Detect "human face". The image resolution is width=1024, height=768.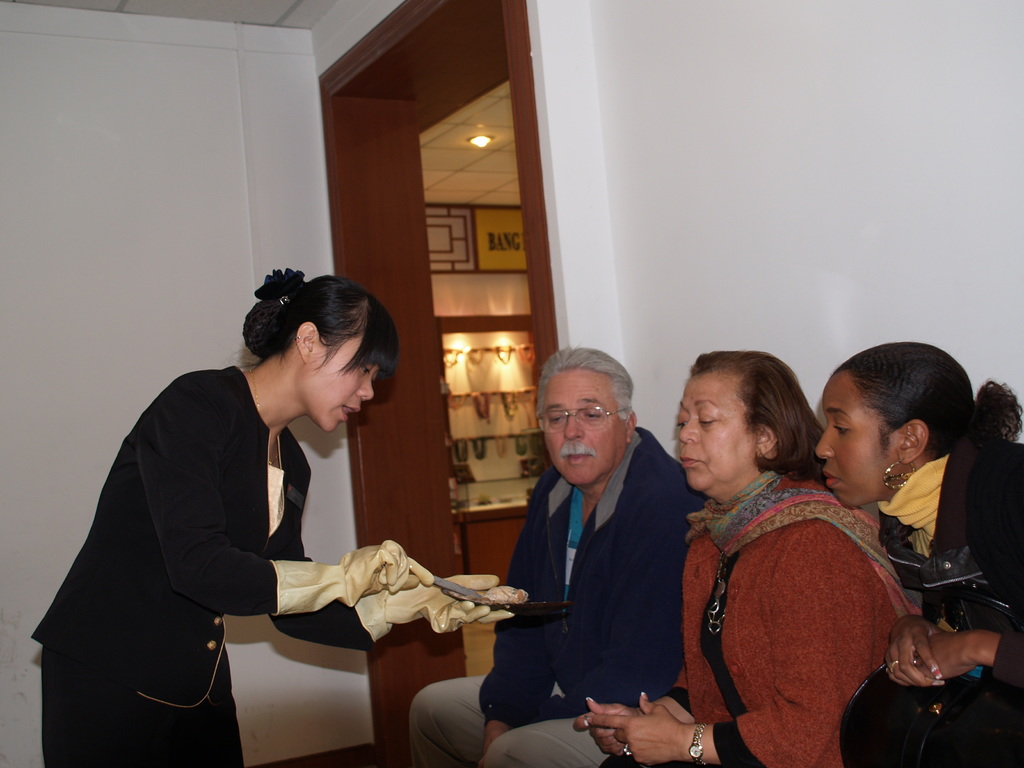
bbox(815, 379, 902, 511).
